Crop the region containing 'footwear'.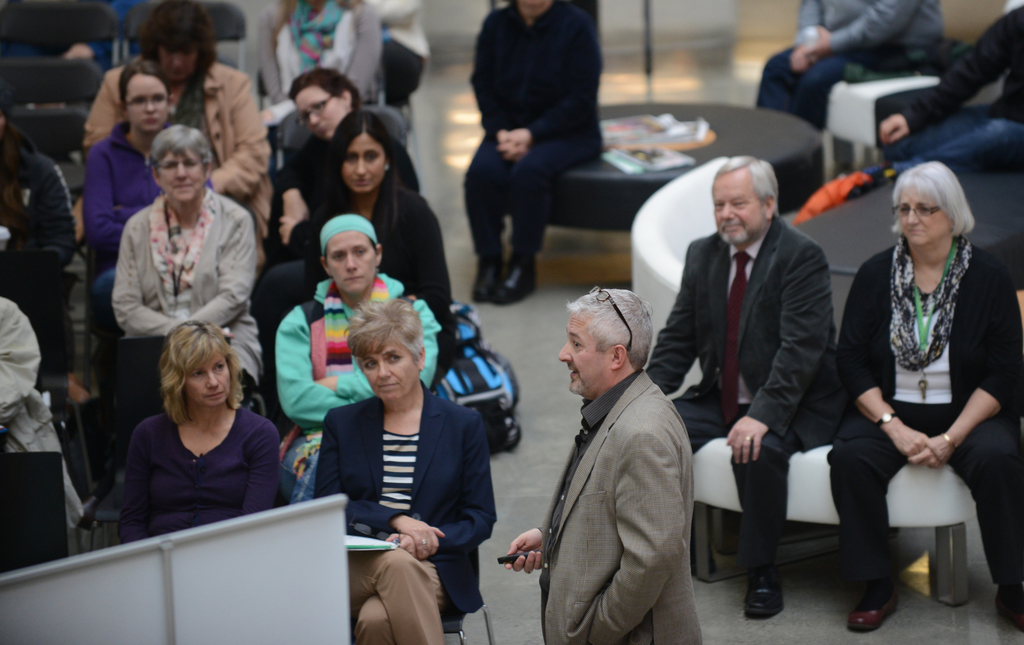
Crop region: (left=473, top=252, right=502, bottom=304).
